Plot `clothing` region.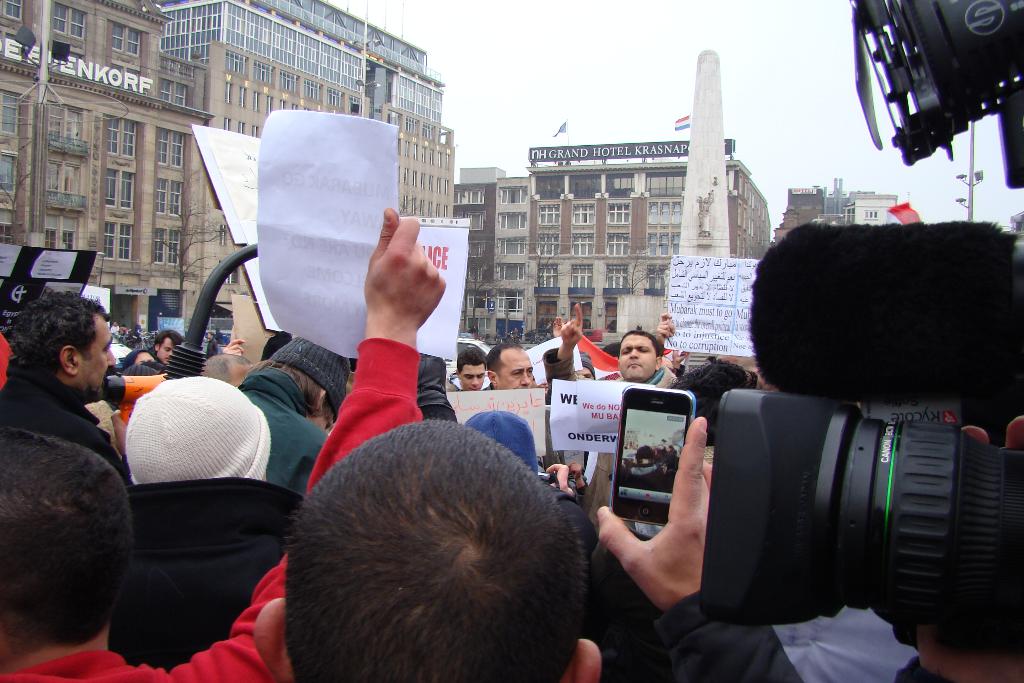
Plotted at rect(0, 333, 428, 682).
